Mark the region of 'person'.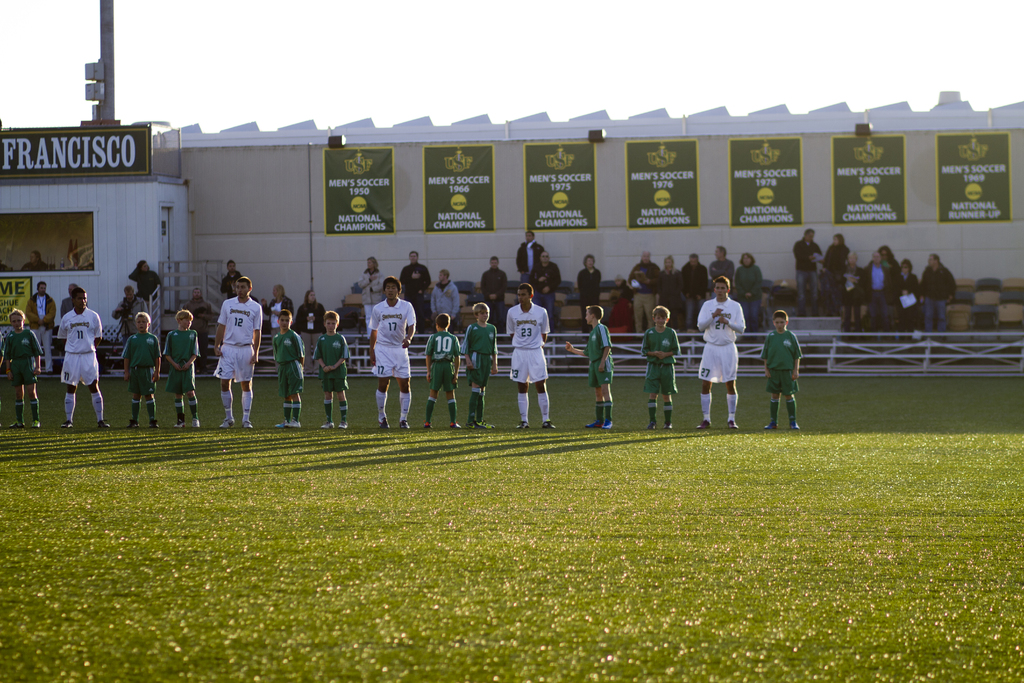
Region: (463,299,502,434).
